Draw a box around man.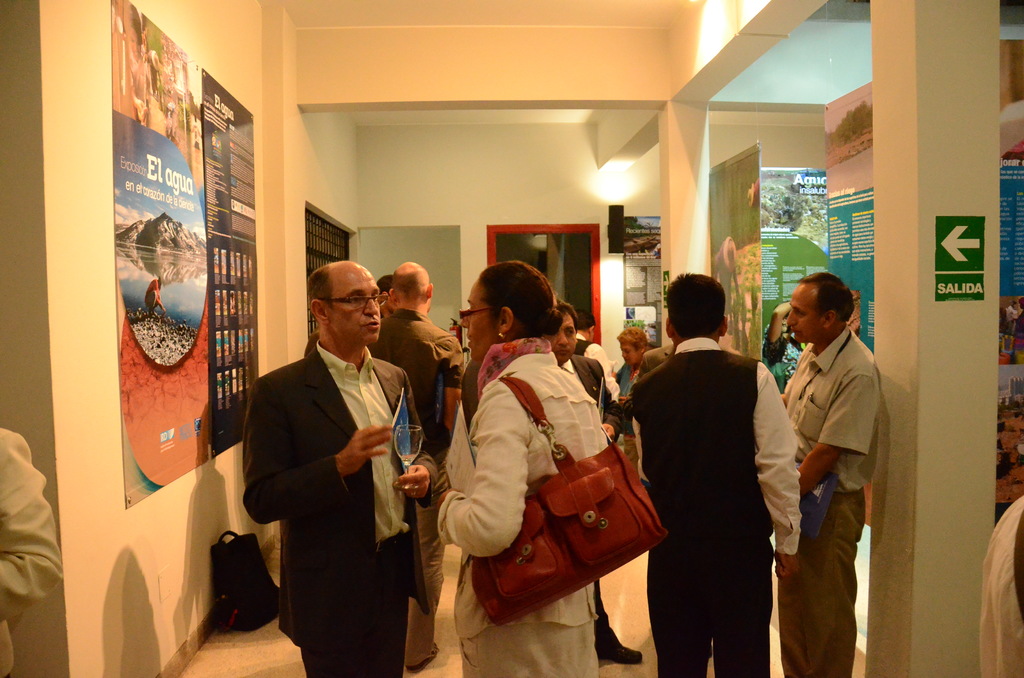
x1=779, y1=275, x2=881, y2=677.
